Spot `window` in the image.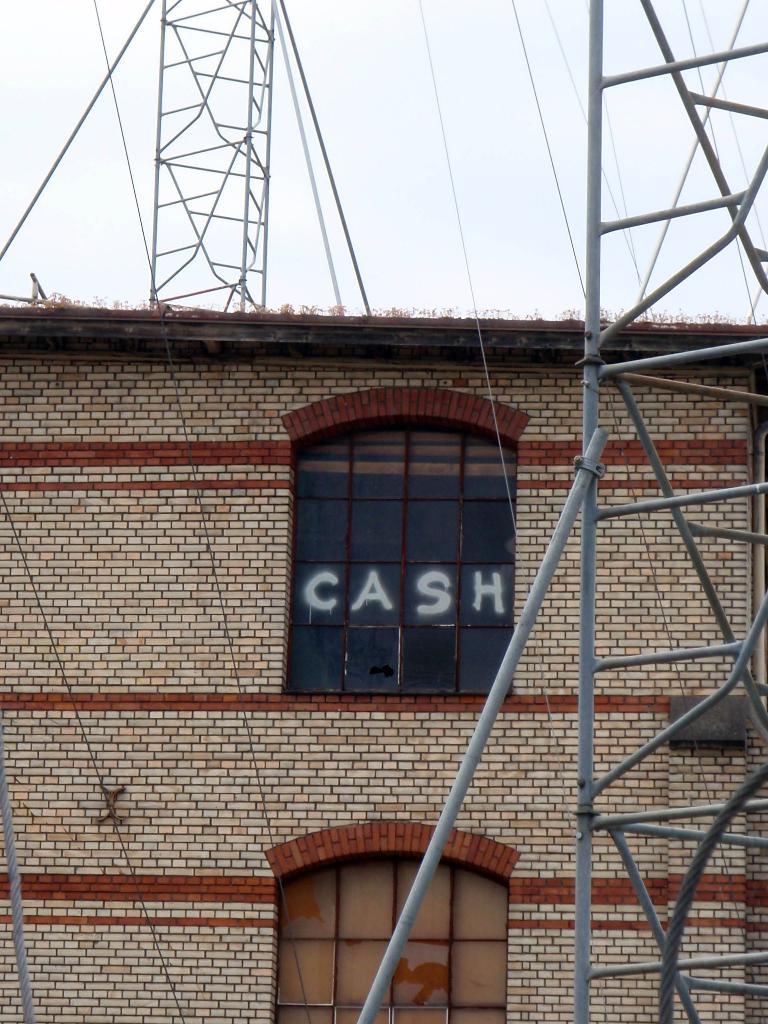
`window` found at (x1=278, y1=408, x2=513, y2=703).
